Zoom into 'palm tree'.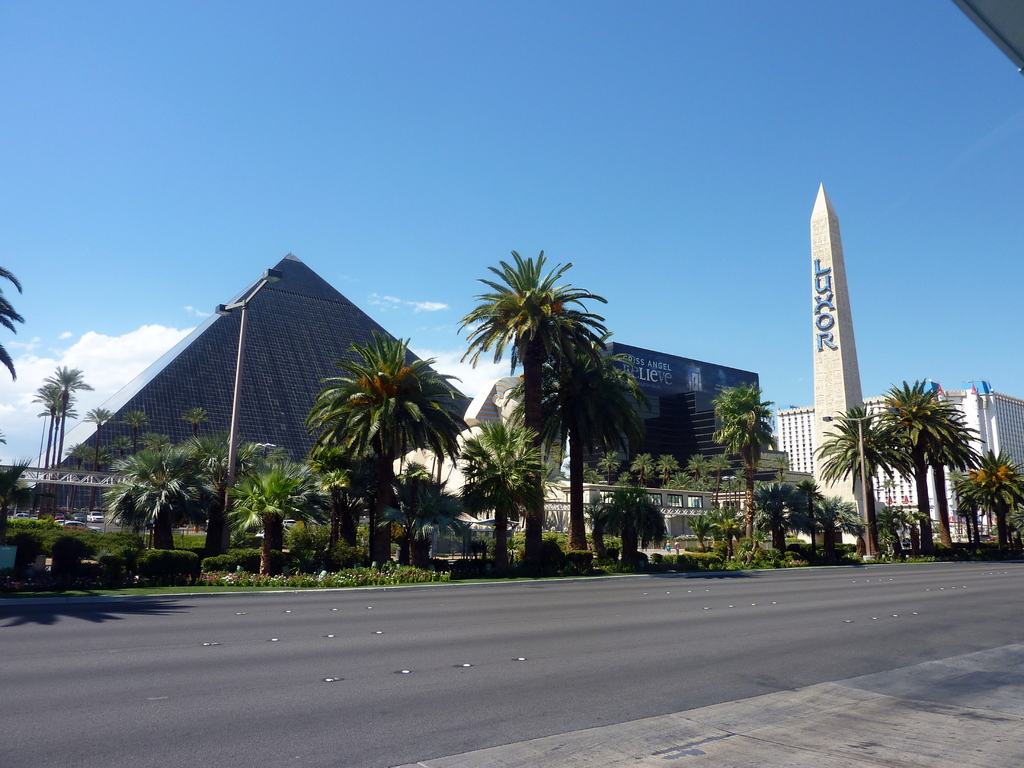
Zoom target: 723 388 762 528.
